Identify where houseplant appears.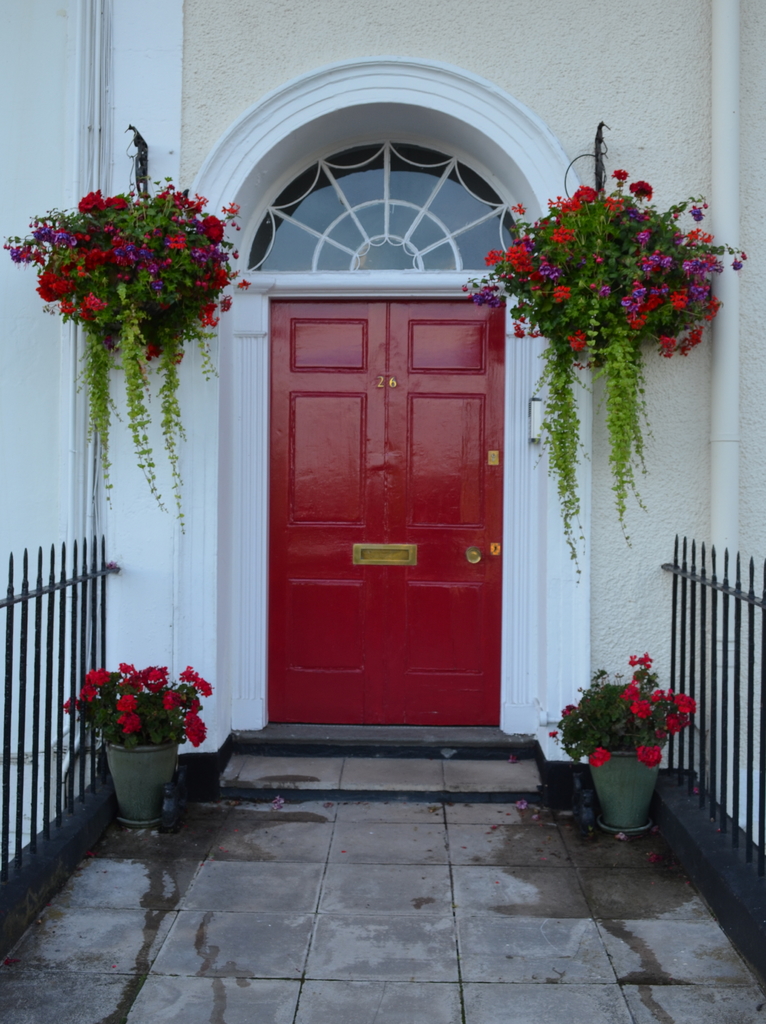
Appears at BBox(60, 657, 215, 827).
